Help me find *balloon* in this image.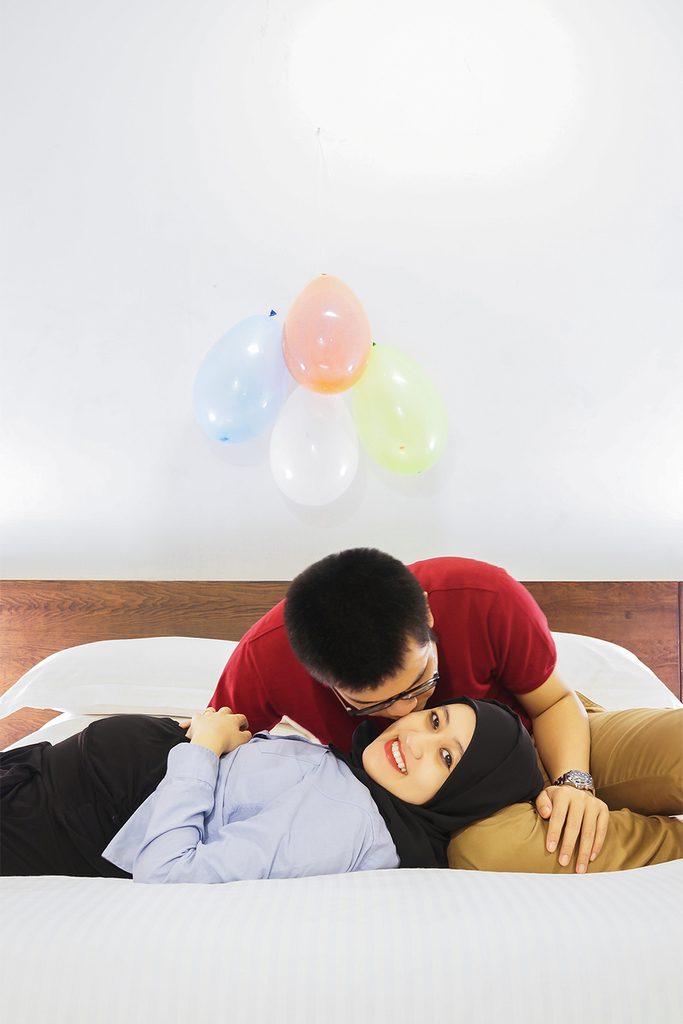
Found it: <box>193,305,291,442</box>.
